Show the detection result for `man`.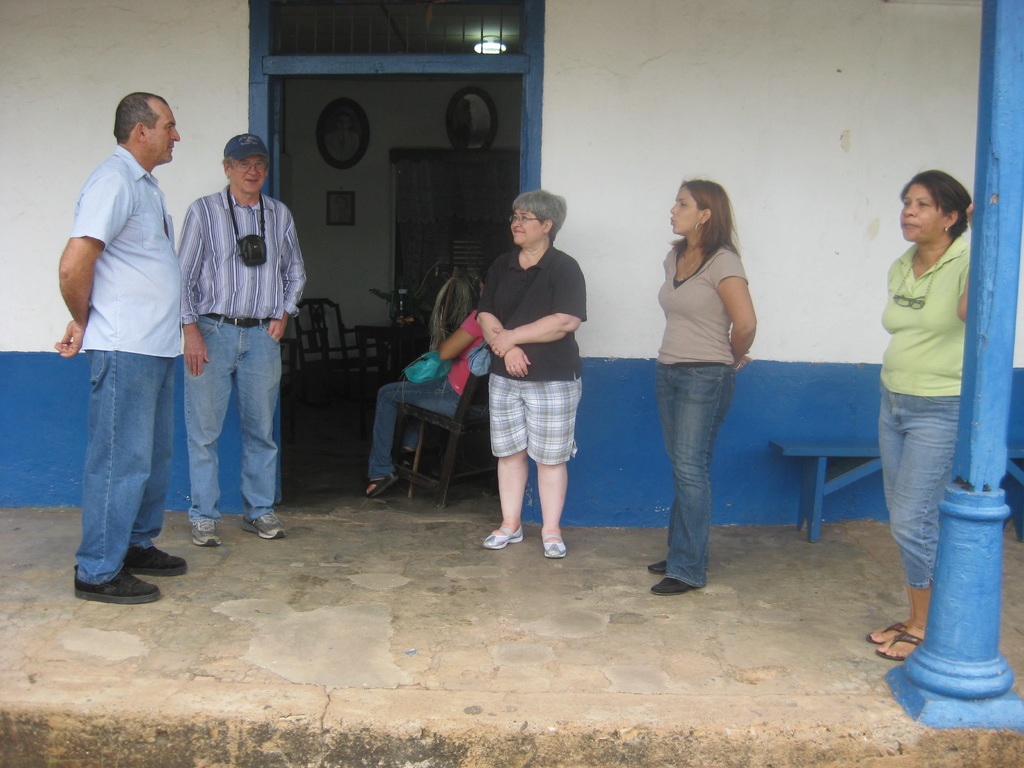
173, 131, 308, 547.
